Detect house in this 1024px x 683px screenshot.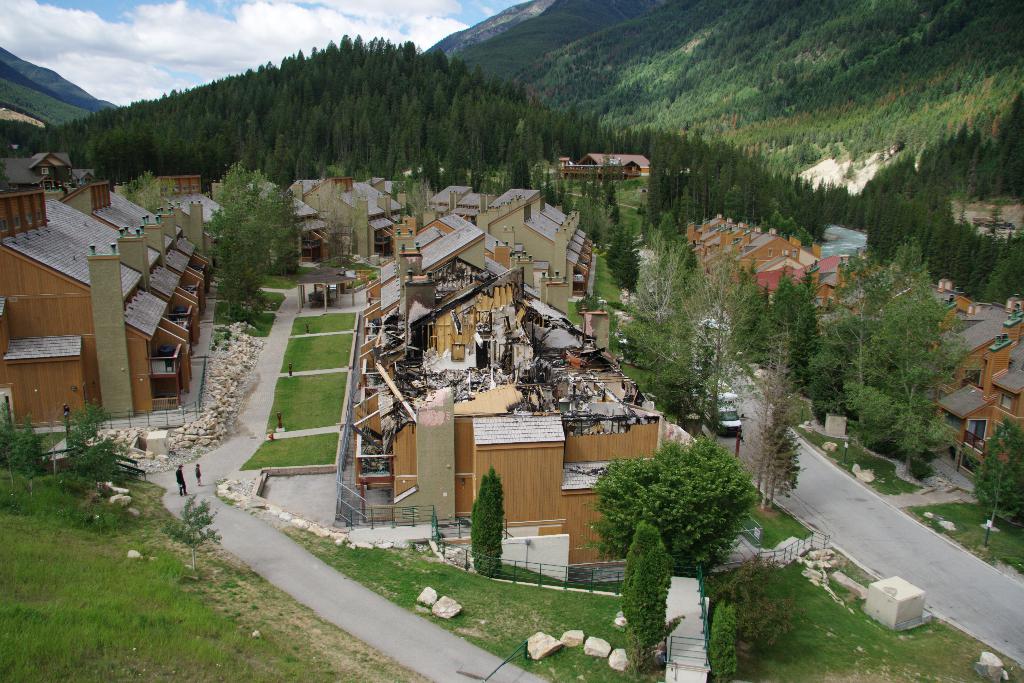
Detection: 1,190,209,425.
